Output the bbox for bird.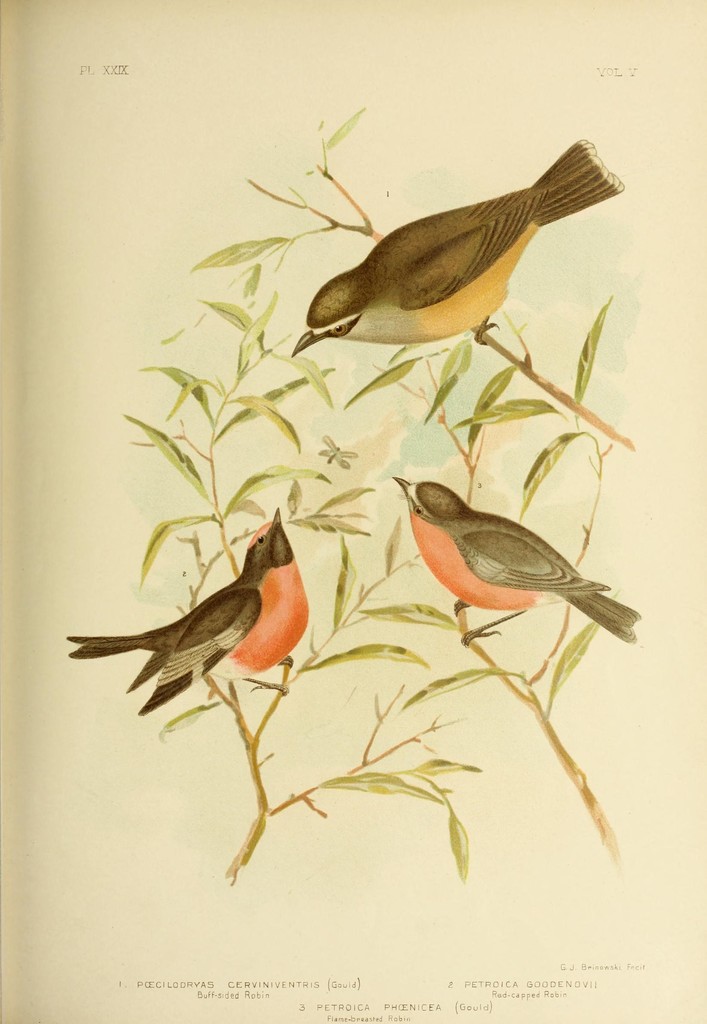
(x1=266, y1=140, x2=603, y2=395).
